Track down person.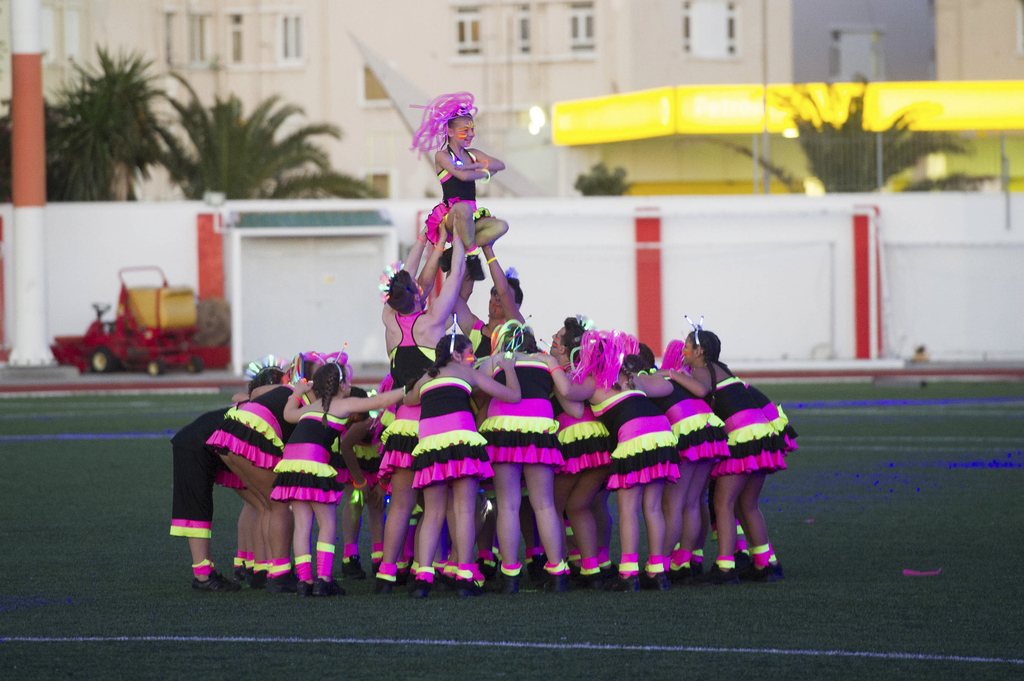
Tracked to select_region(484, 321, 559, 589).
